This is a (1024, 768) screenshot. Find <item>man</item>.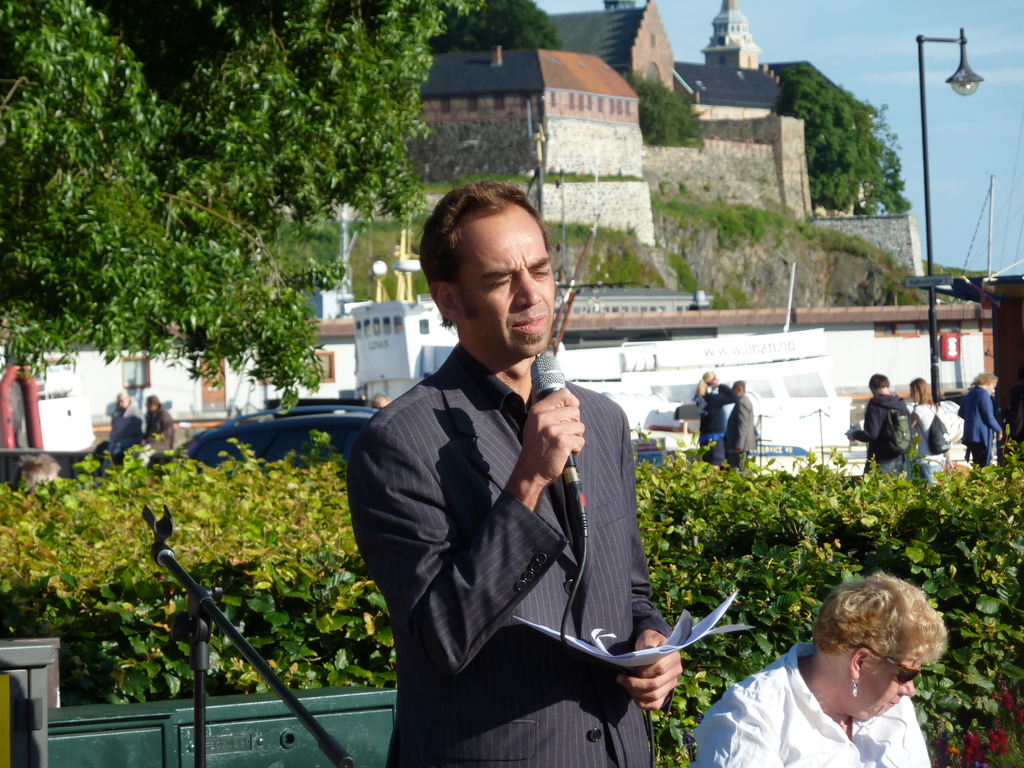
Bounding box: box=[849, 371, 907, 477].
